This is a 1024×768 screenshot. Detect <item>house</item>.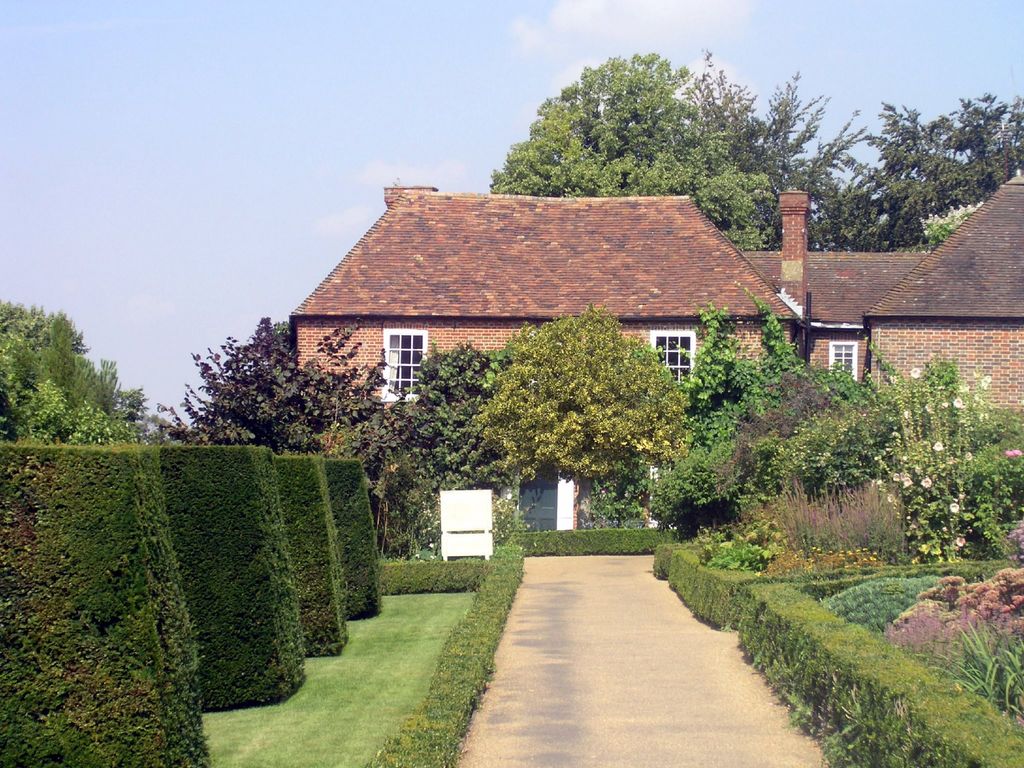
Rect(860, 163, 1023, 429).
